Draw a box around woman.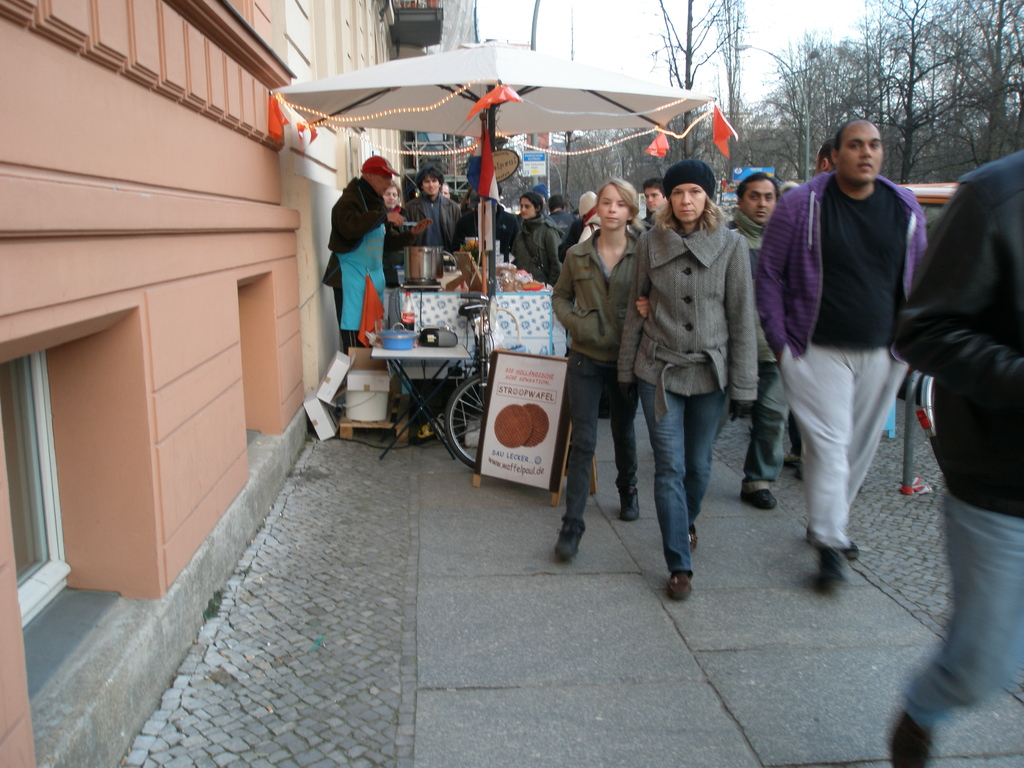
[x1=630, y1=157, x2=761, y2=585].
